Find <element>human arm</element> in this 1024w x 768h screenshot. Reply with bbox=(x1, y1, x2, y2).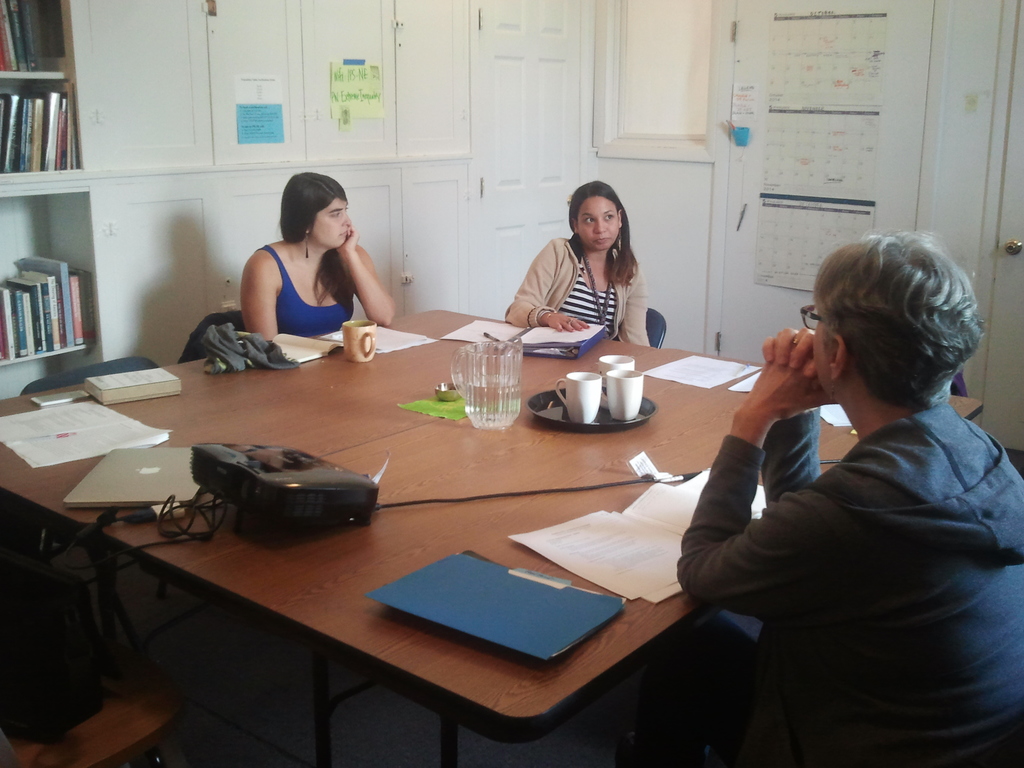
bbox=(239, 246, 289, 341).
